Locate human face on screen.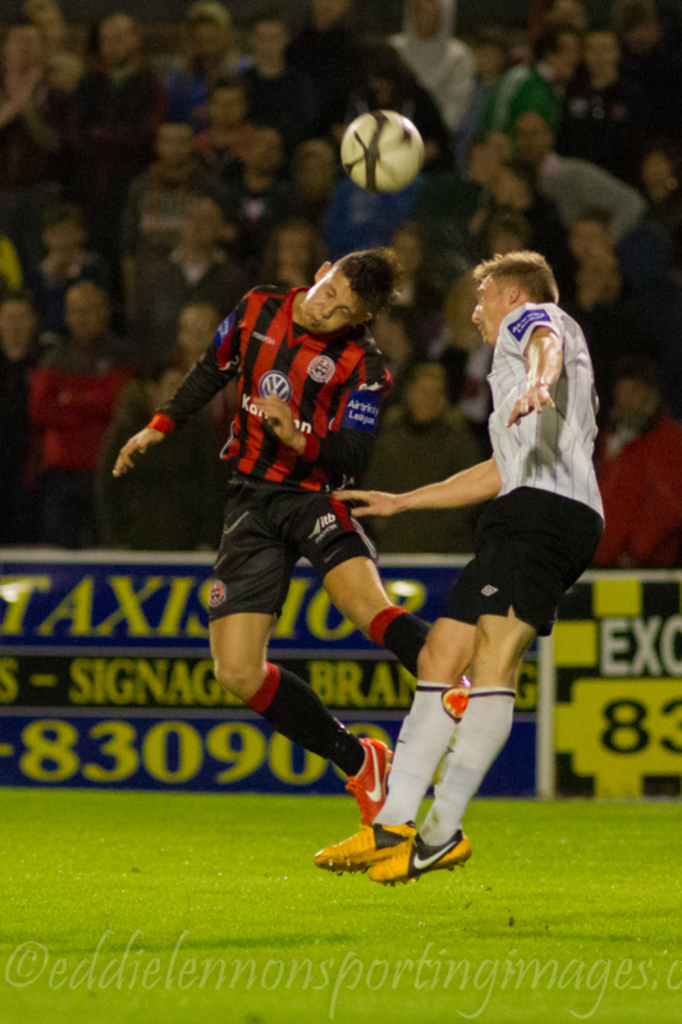
On screen at <box>299,261,360,334</box>.
